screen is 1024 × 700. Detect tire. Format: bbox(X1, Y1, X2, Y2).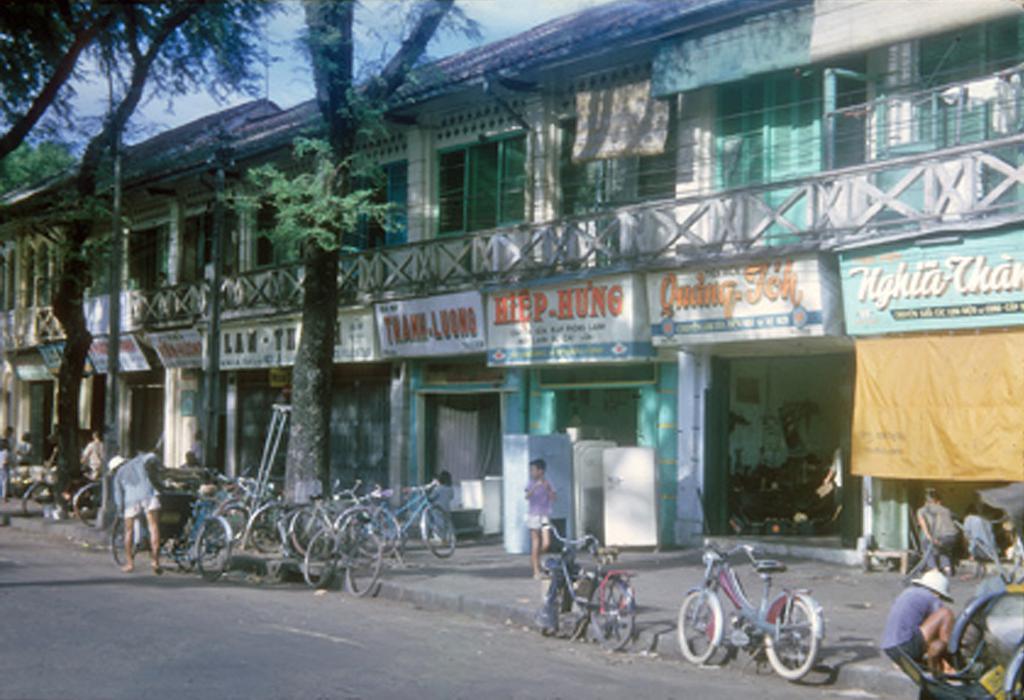
bbox(107, 514, 140, 569).
